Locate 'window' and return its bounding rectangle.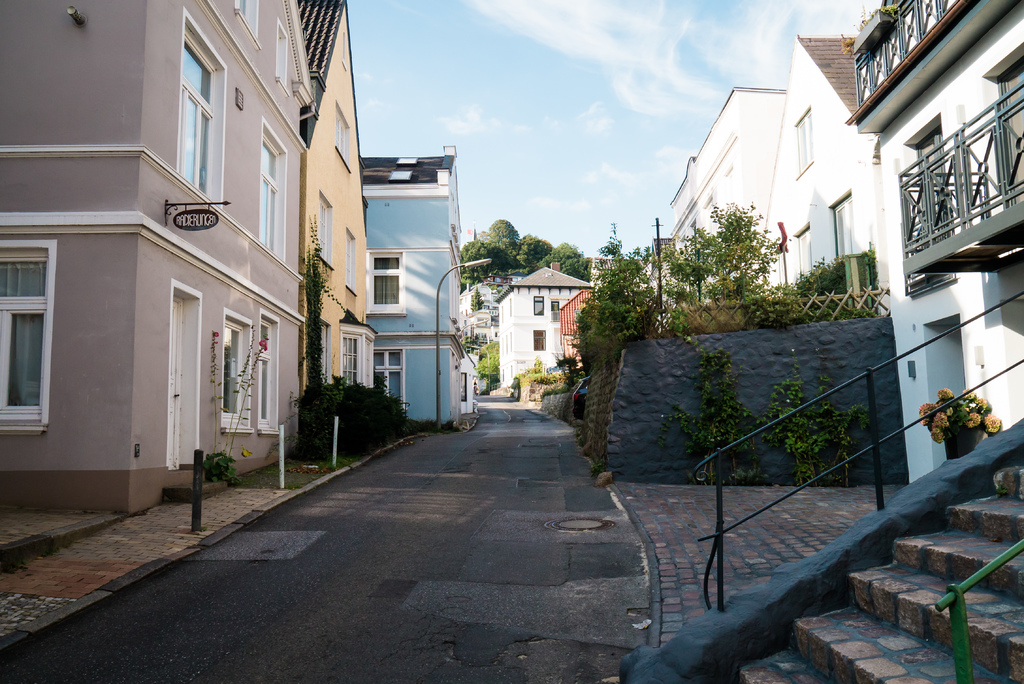
(left=342, top=329, right=377, bottom=389).
